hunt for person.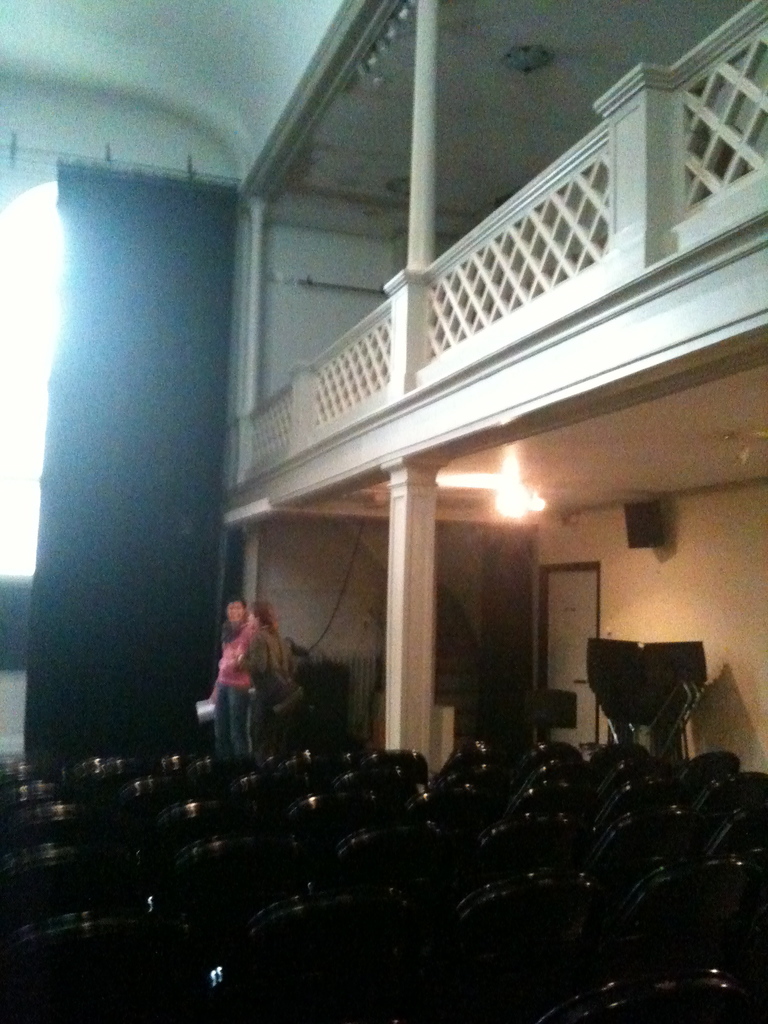
Hunted down at bbox=(201, 576, 302, 759).
